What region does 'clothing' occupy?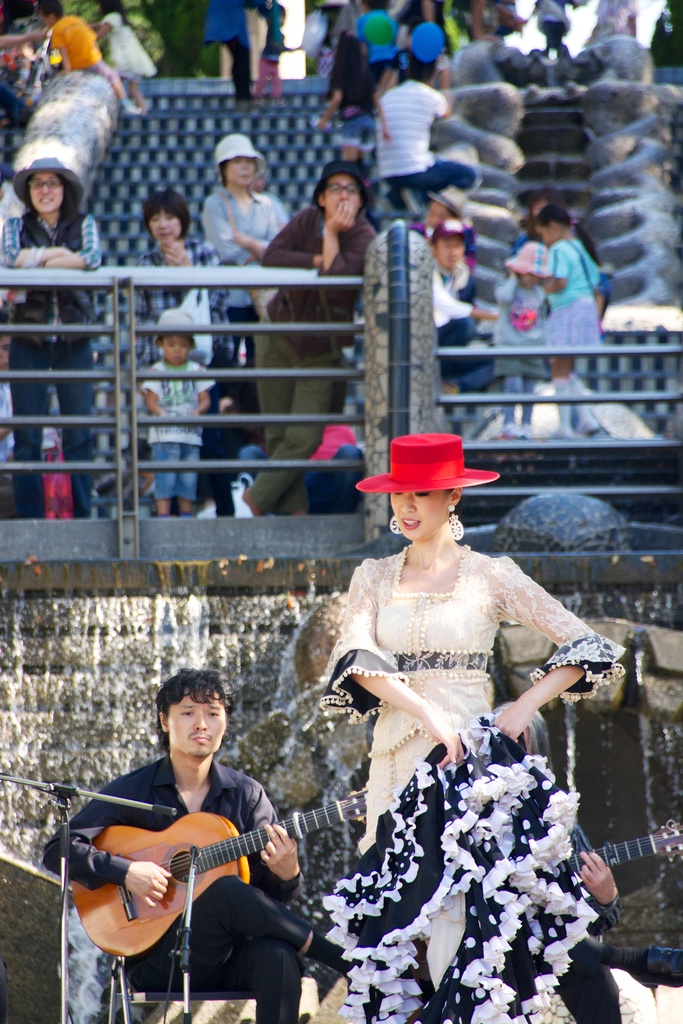
x1=201 y1=192 x2=297 y2=371.
